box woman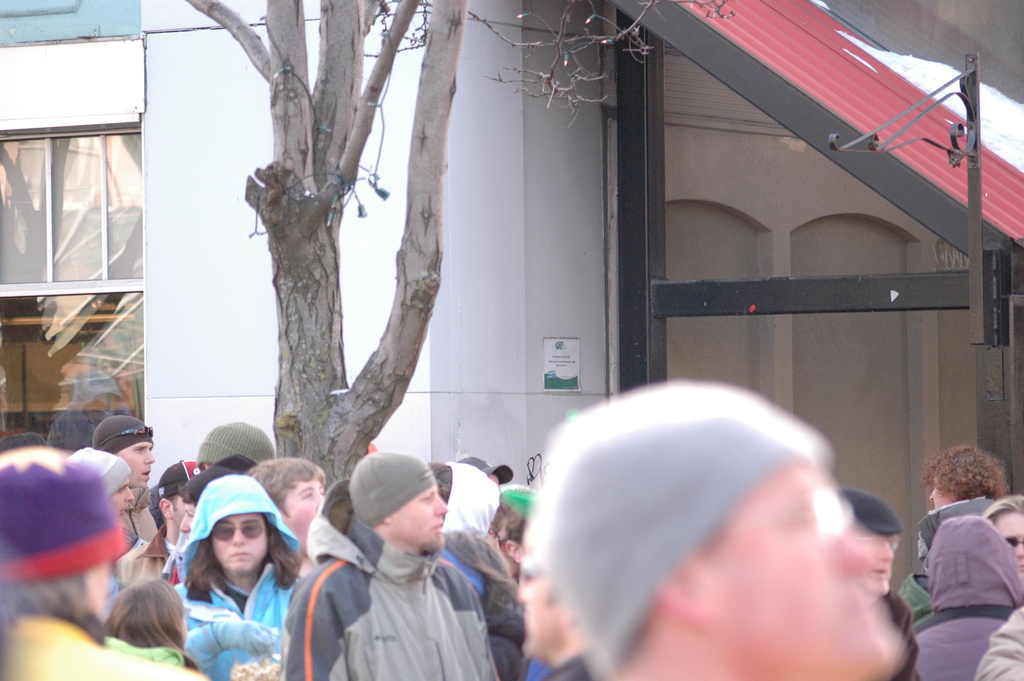
(left=0, top=441, right=246, bottom=680)
